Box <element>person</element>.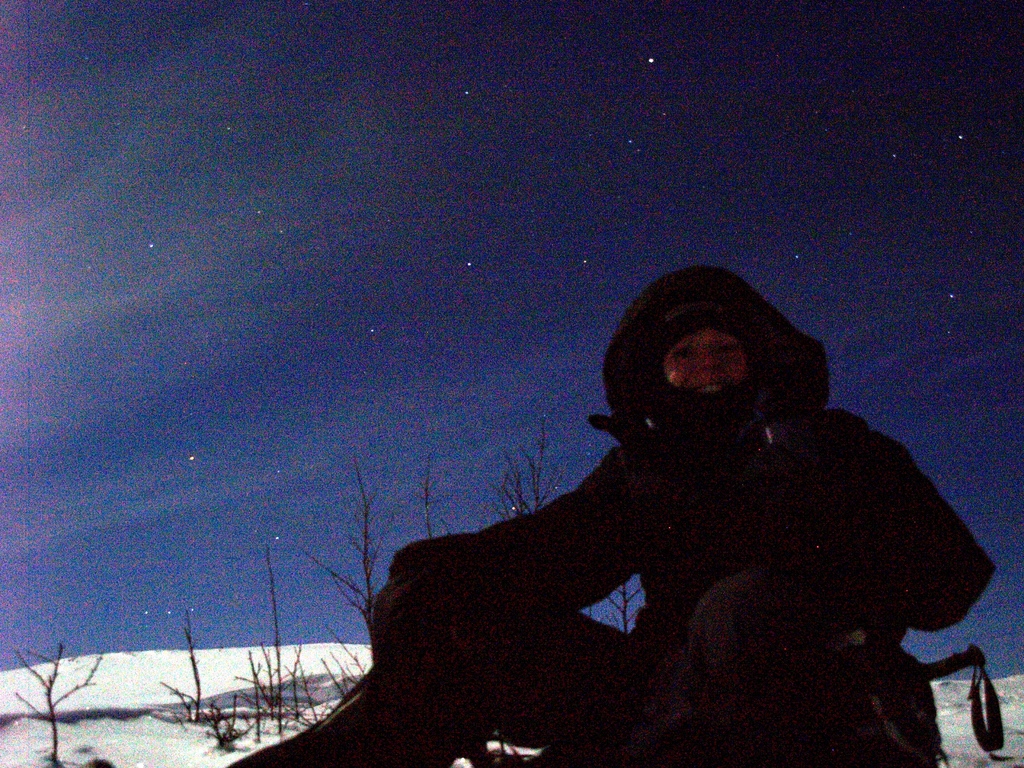
rect(227, 265, 994, 767).
